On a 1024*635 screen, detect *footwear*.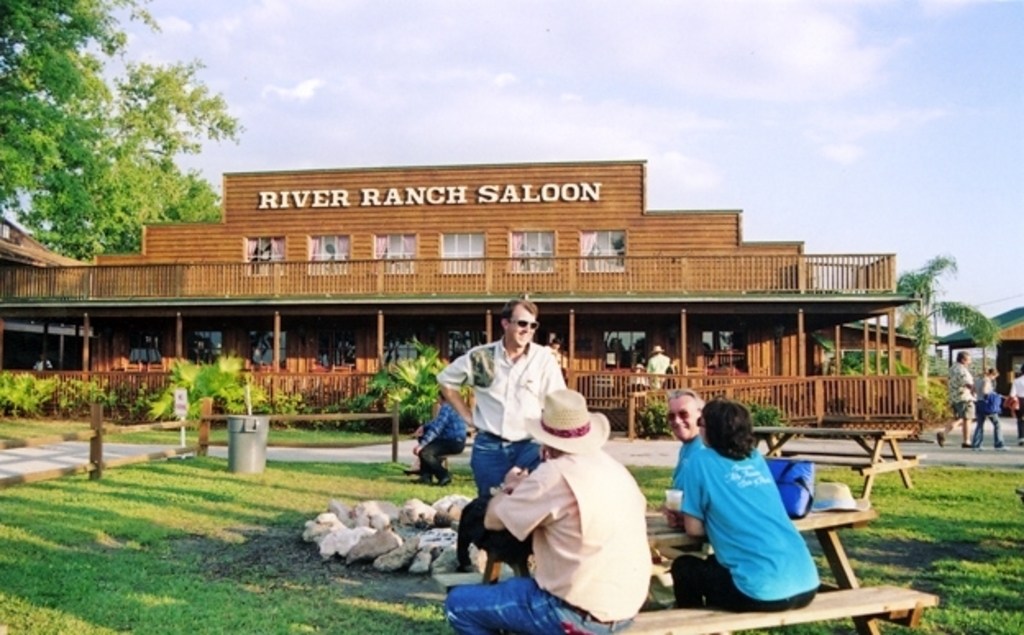
bbox=(960, 441, 973, 445).
